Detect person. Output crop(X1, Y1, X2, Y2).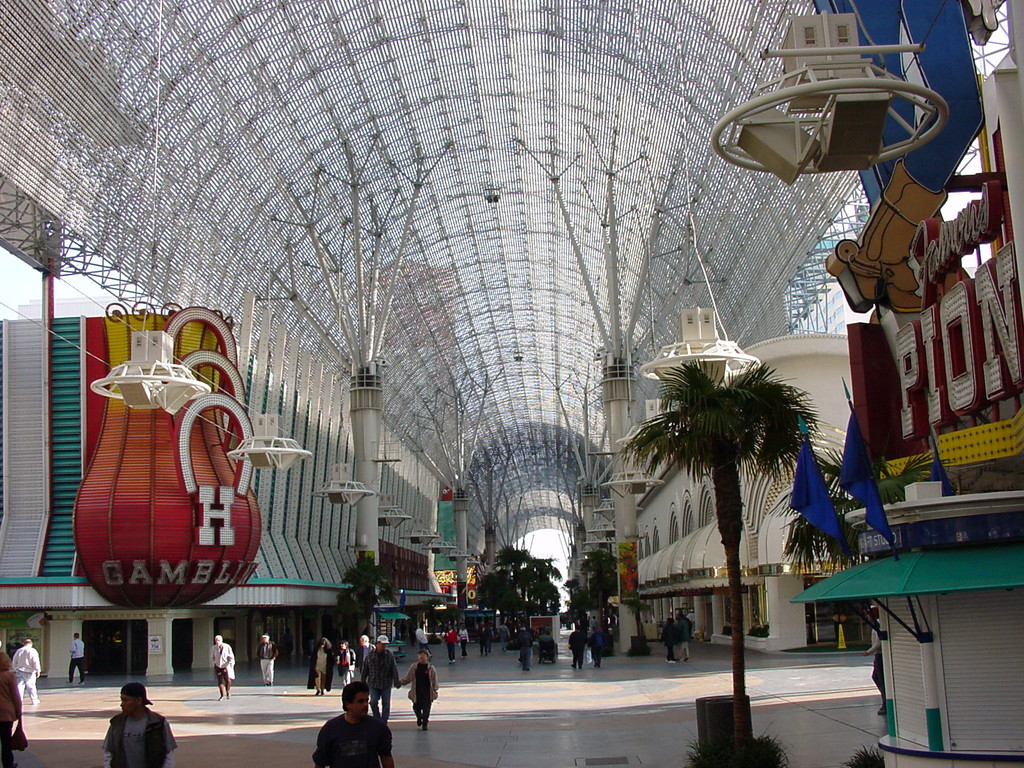
crop(586, 629, 606, 671).
